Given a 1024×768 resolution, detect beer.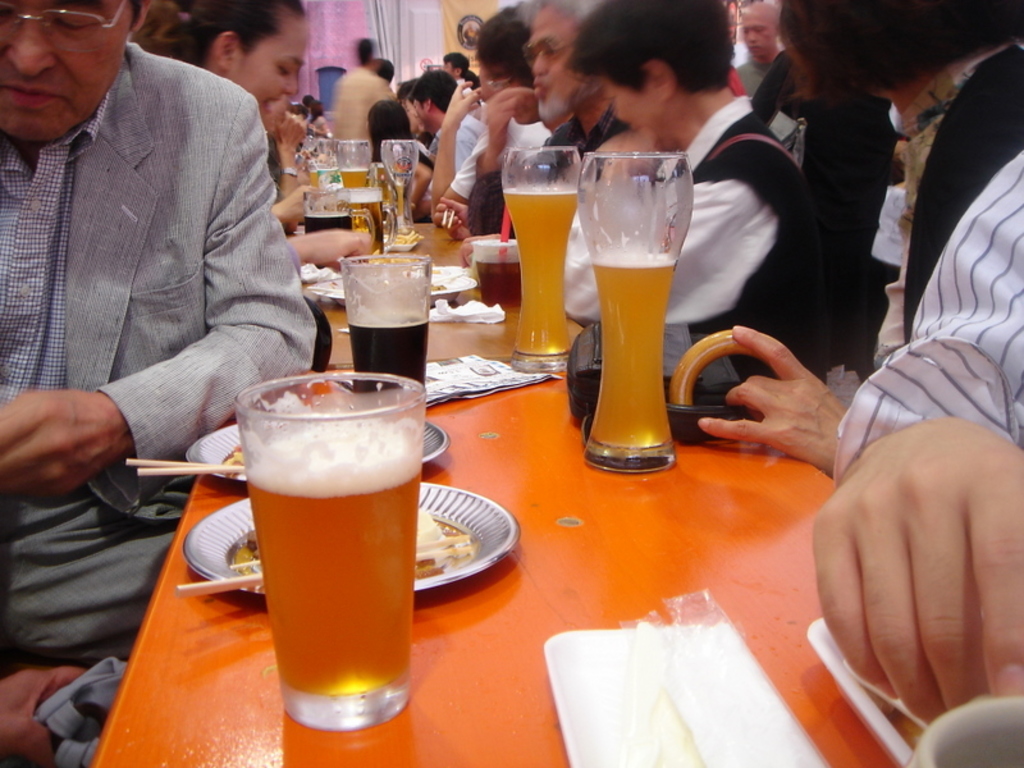
{"left": 244, "top": 416, "right": 421, "bottom": 701}.
